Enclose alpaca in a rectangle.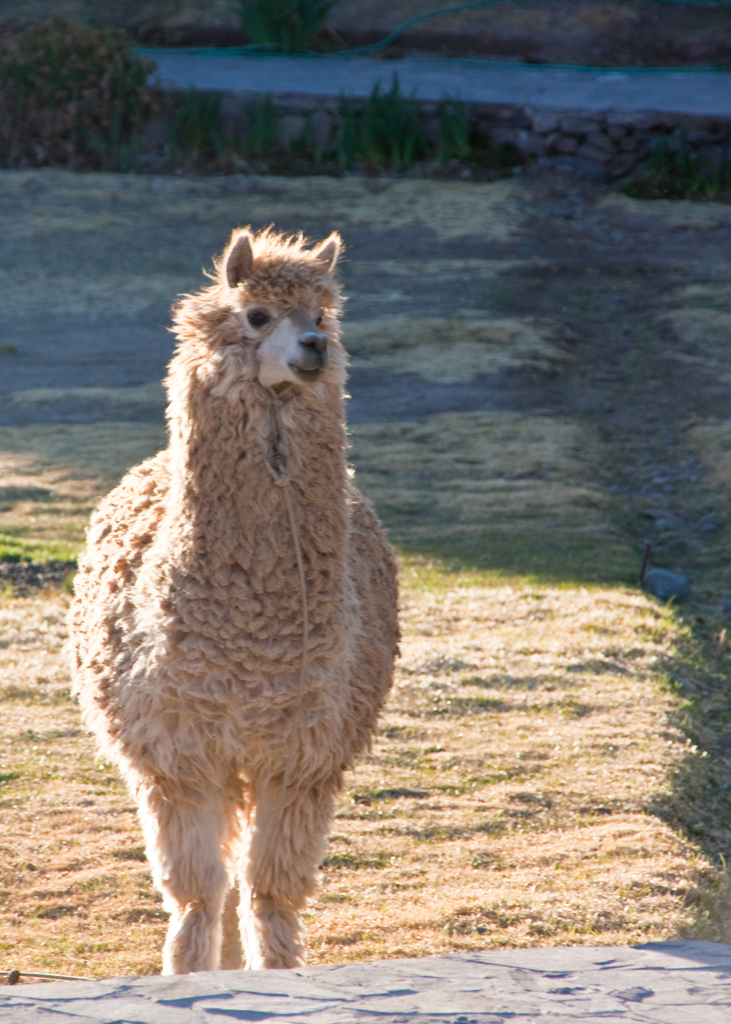
left=63, top=223, right=400, bottom=975.
